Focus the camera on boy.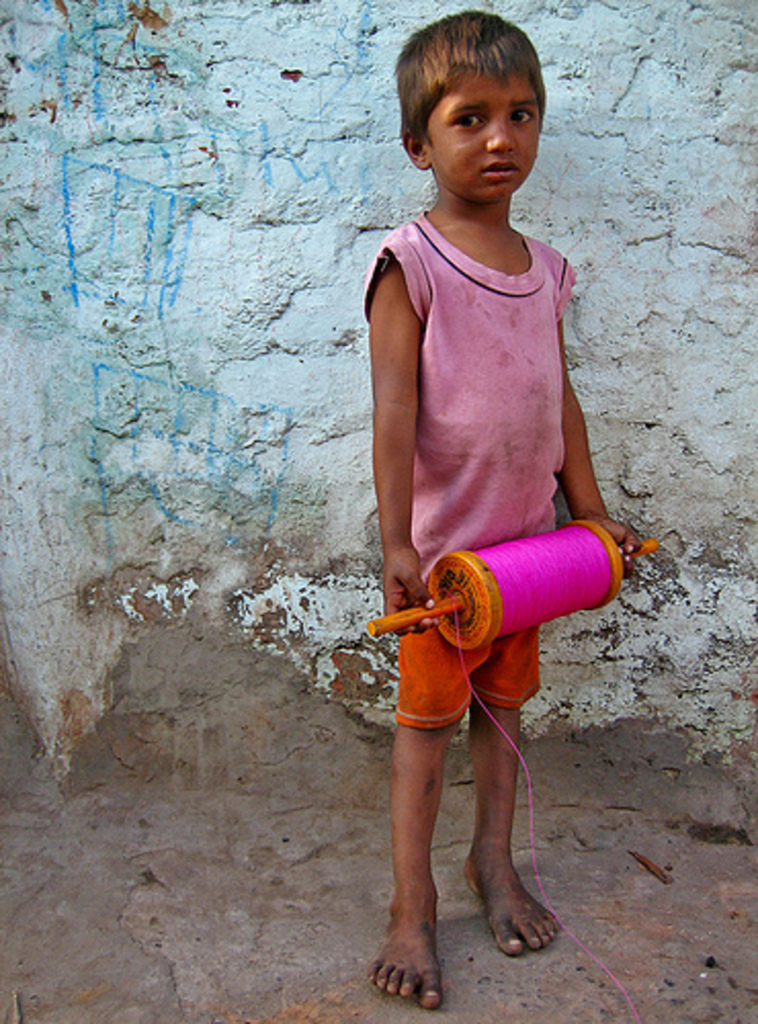
Focus region: l=352, t=2, r=682, b=1014.
